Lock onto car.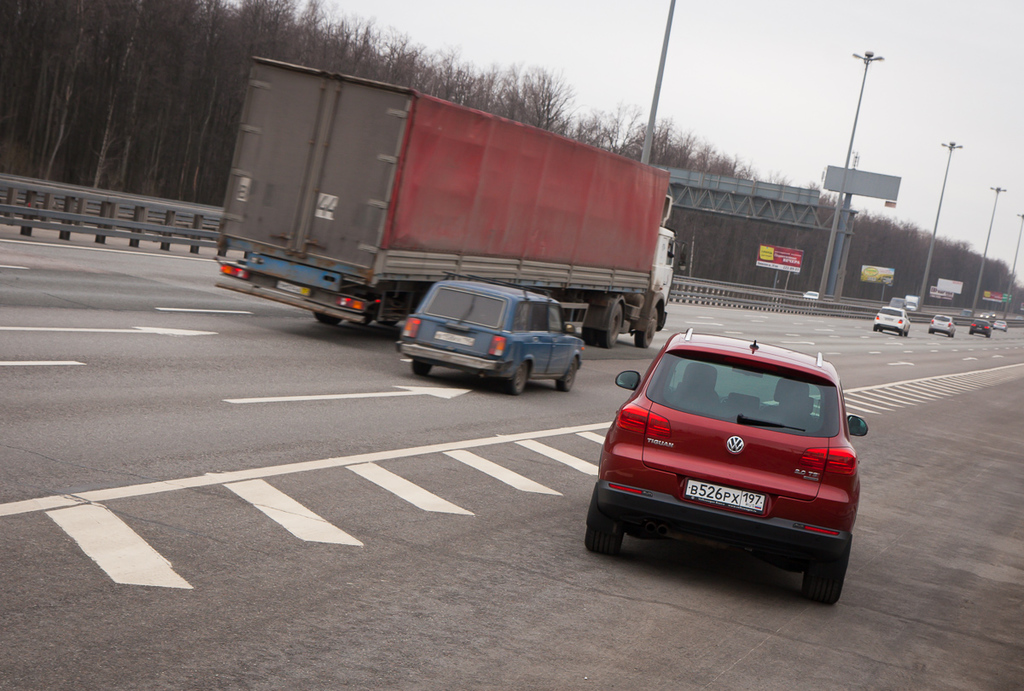
Locked: box=[390, 274, 589, 397].
